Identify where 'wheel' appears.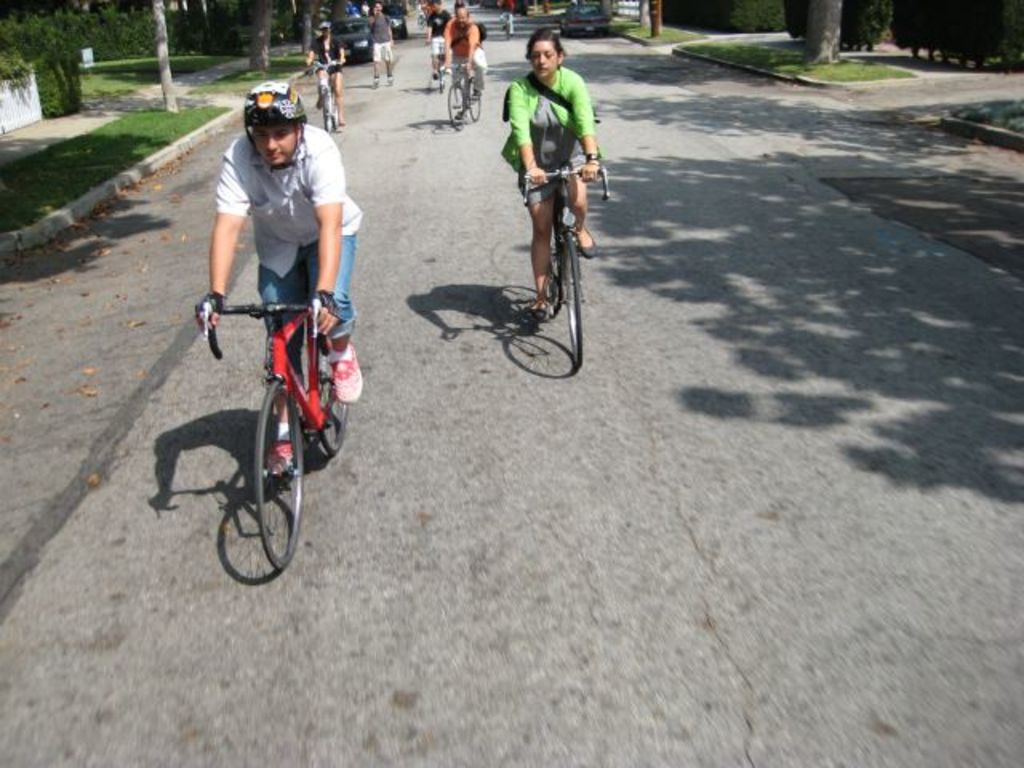
Appears at [left=562, top=226, right=586, bottom=373].
